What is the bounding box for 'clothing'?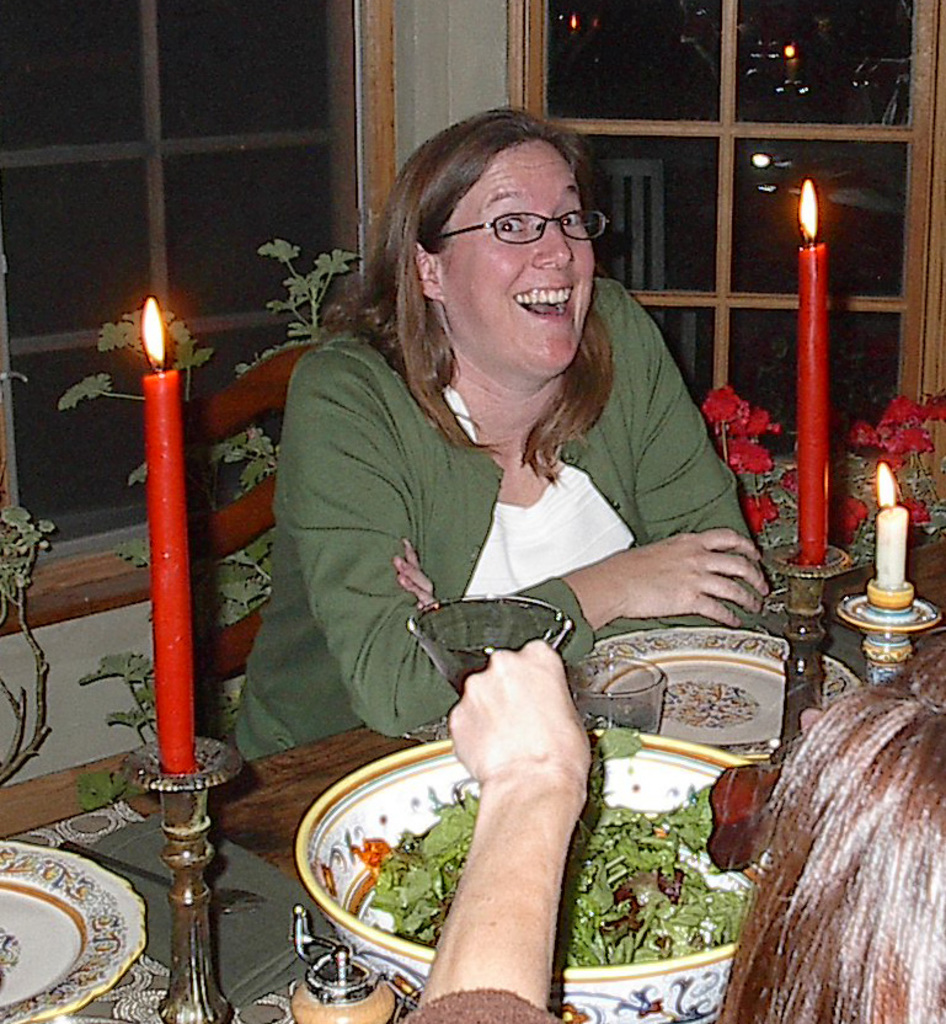
(left=250, top=266, right=776, bottom=804).
